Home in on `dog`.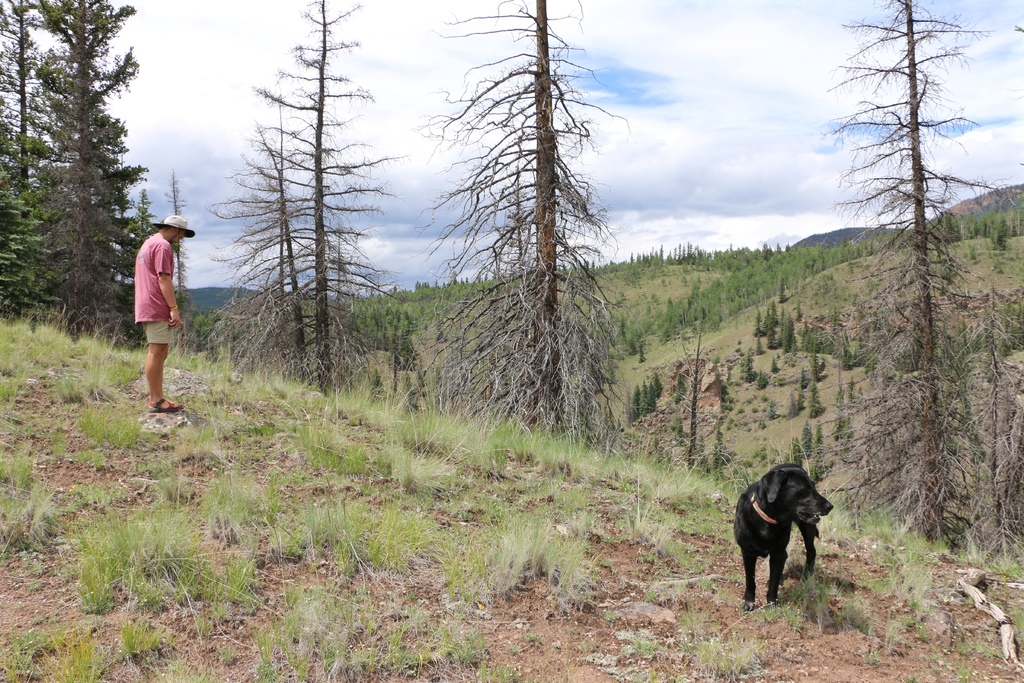
Homed in at (735, 461, 850, 607).
